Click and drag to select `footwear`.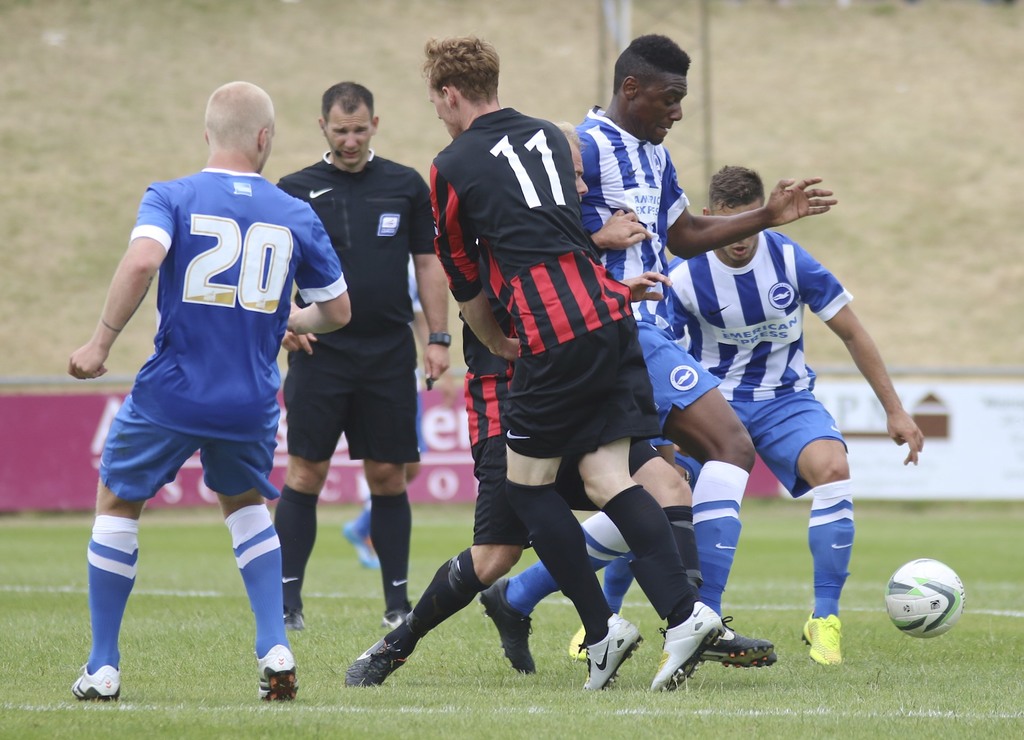
Selection: crop(78, 652, 116, 709).
